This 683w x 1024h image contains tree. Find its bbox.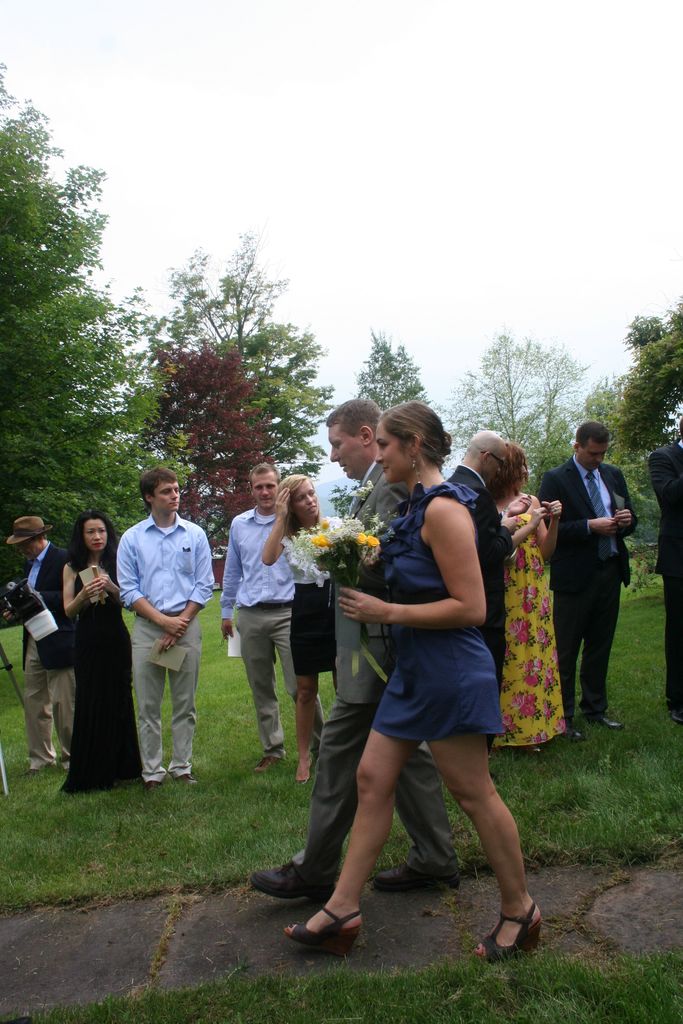
Rect(337, 340, 449, 485).
